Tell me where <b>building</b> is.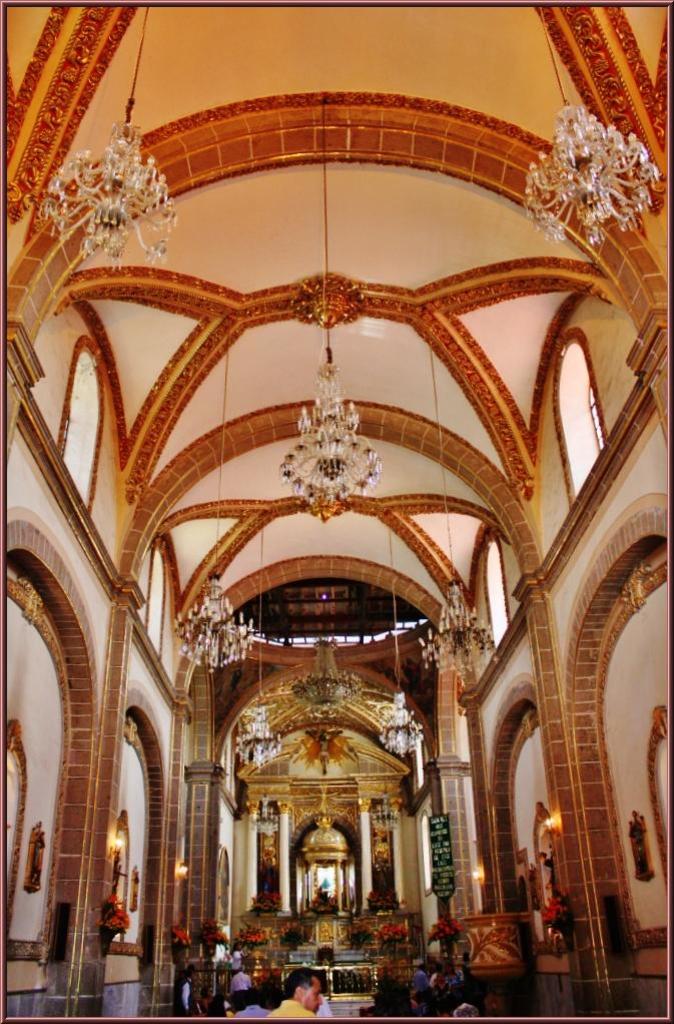
<b>building</b> is at BBox(0, 8, 673, 1023).
